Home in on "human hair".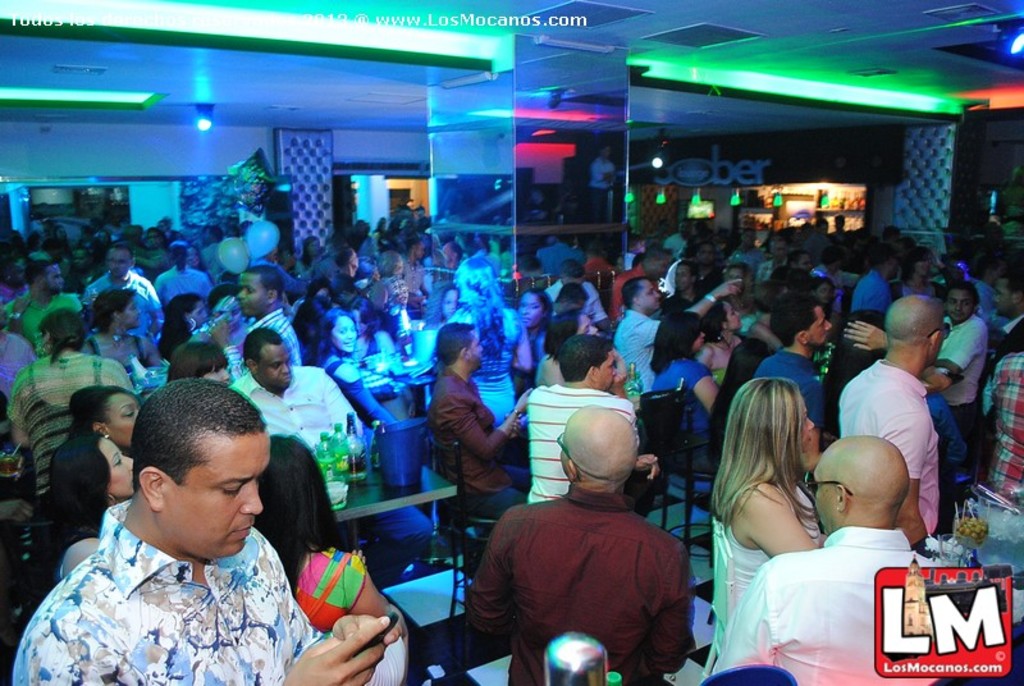
Homed in at select_region(422, 278, 449, 321).
